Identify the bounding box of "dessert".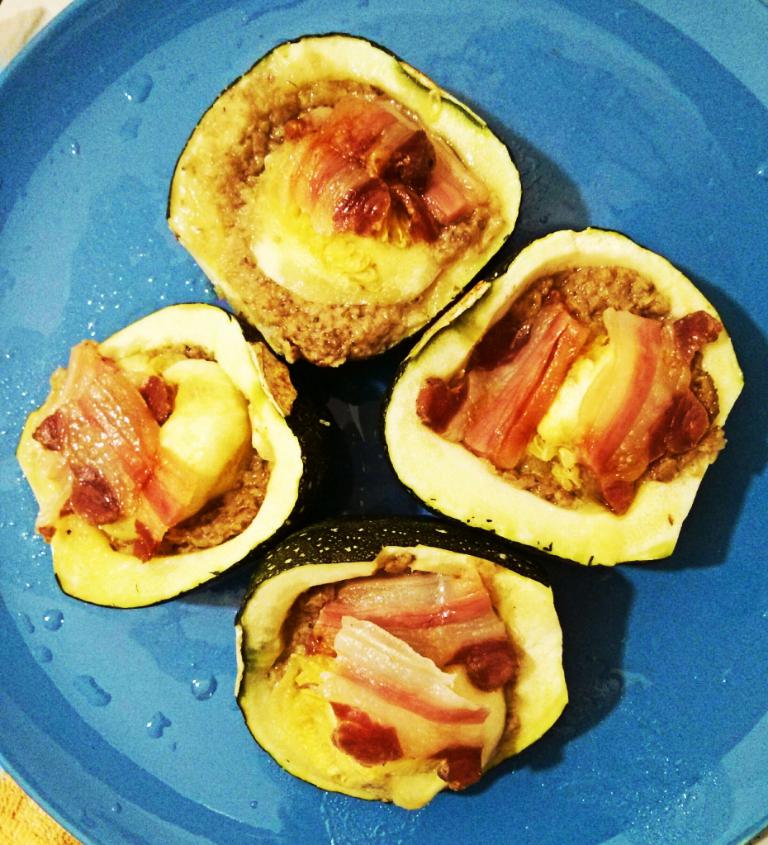
crop(385, 232, 739, 572).
